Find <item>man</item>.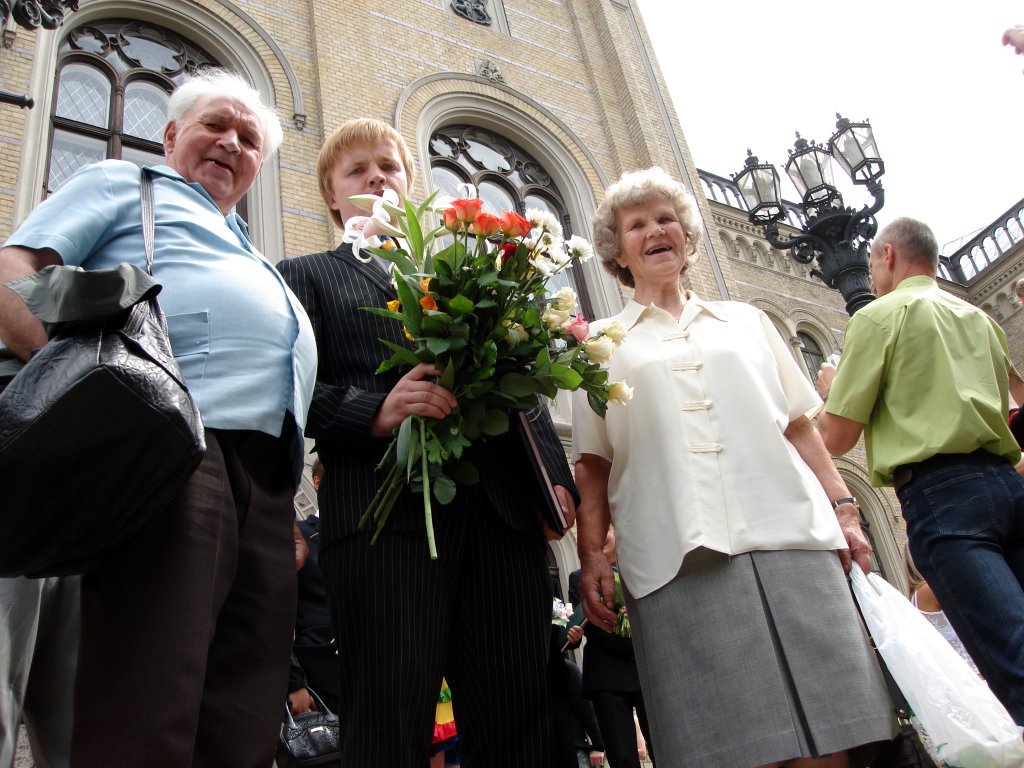
BBox(278, 116, 581, 767).
